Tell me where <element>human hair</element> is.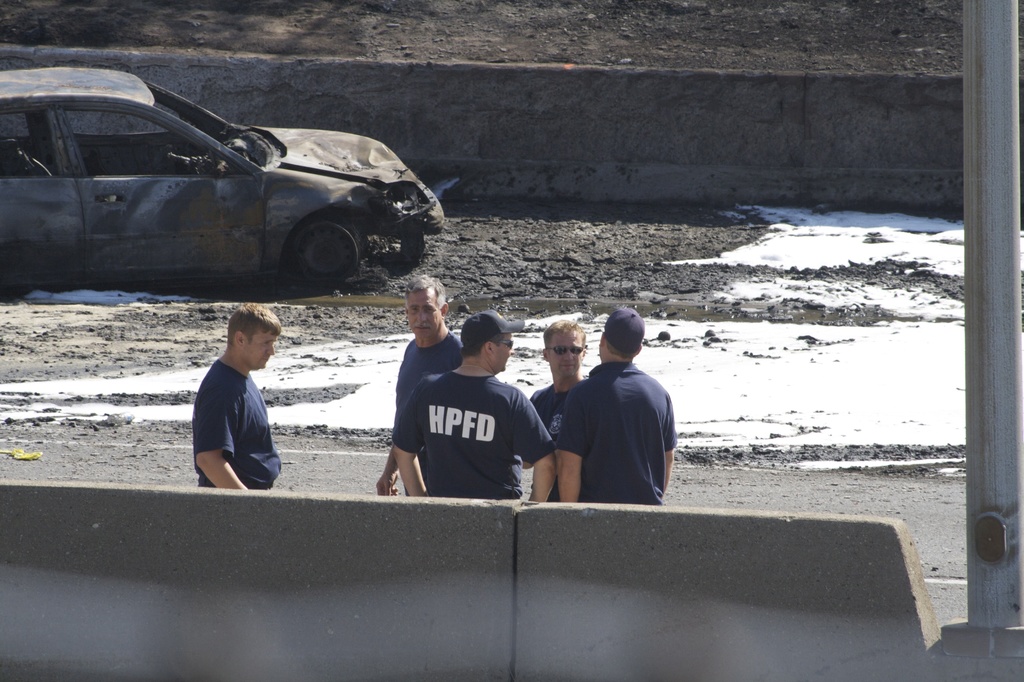
<element>human hair</element> is at {"x1": 227, "y1": 299, "x2": 281, "y2": 345}.
